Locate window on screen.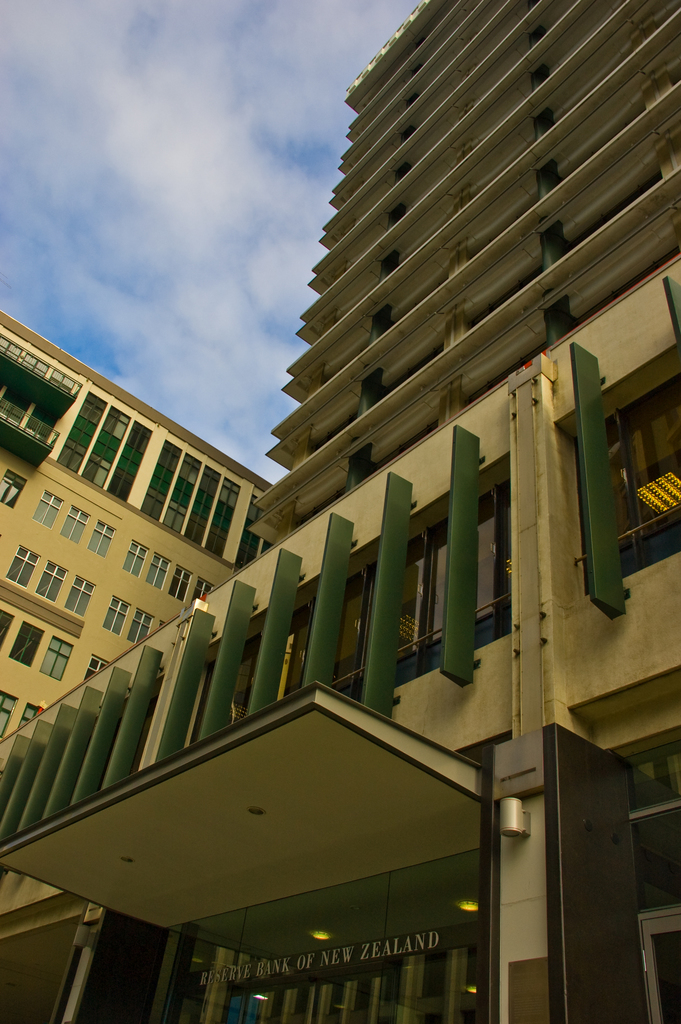
On screen at [left=60, top=573, right=93, bottom=615].
